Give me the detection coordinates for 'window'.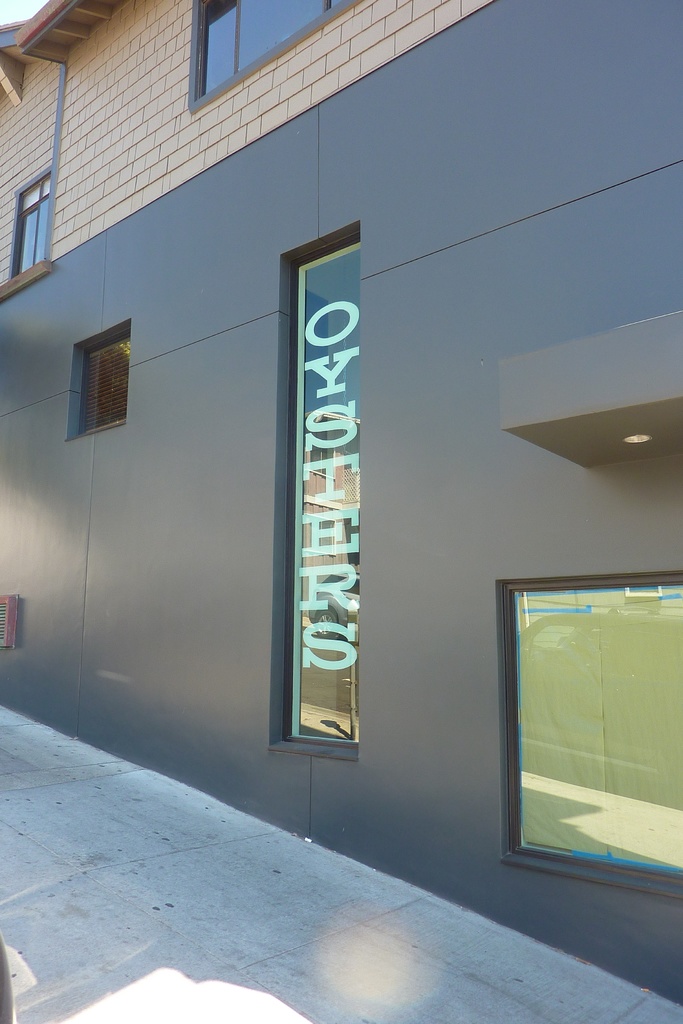
bbox=(498, 570, 682, 879).
